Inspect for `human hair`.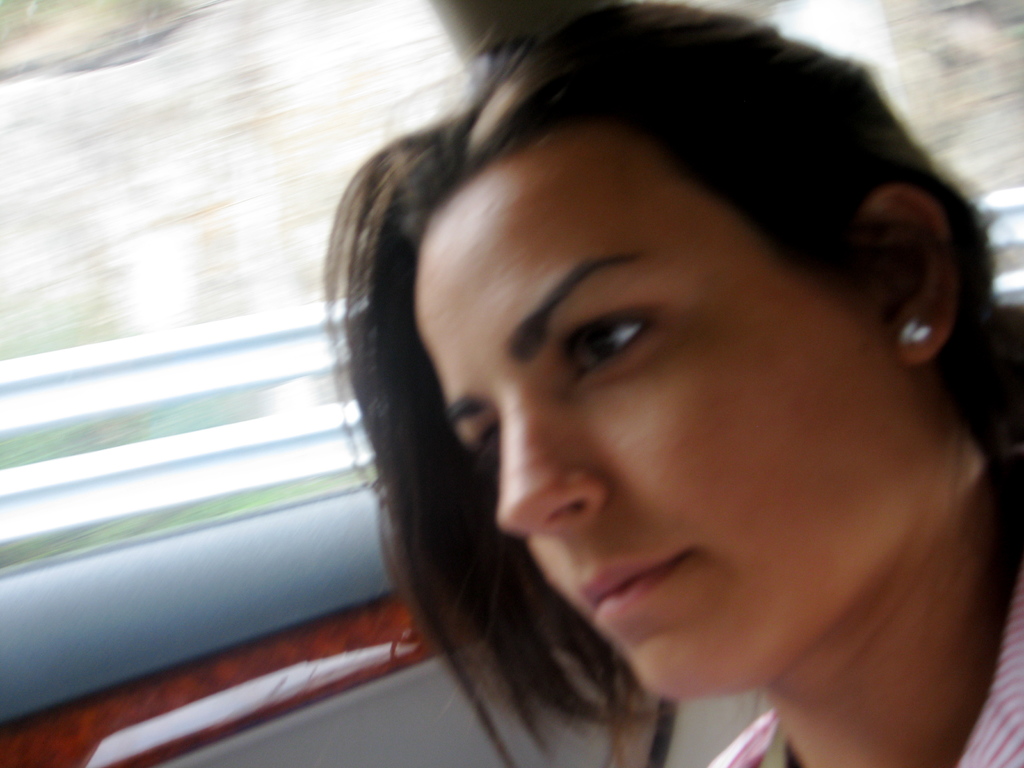
Inspection: 309:3:1015:767.
